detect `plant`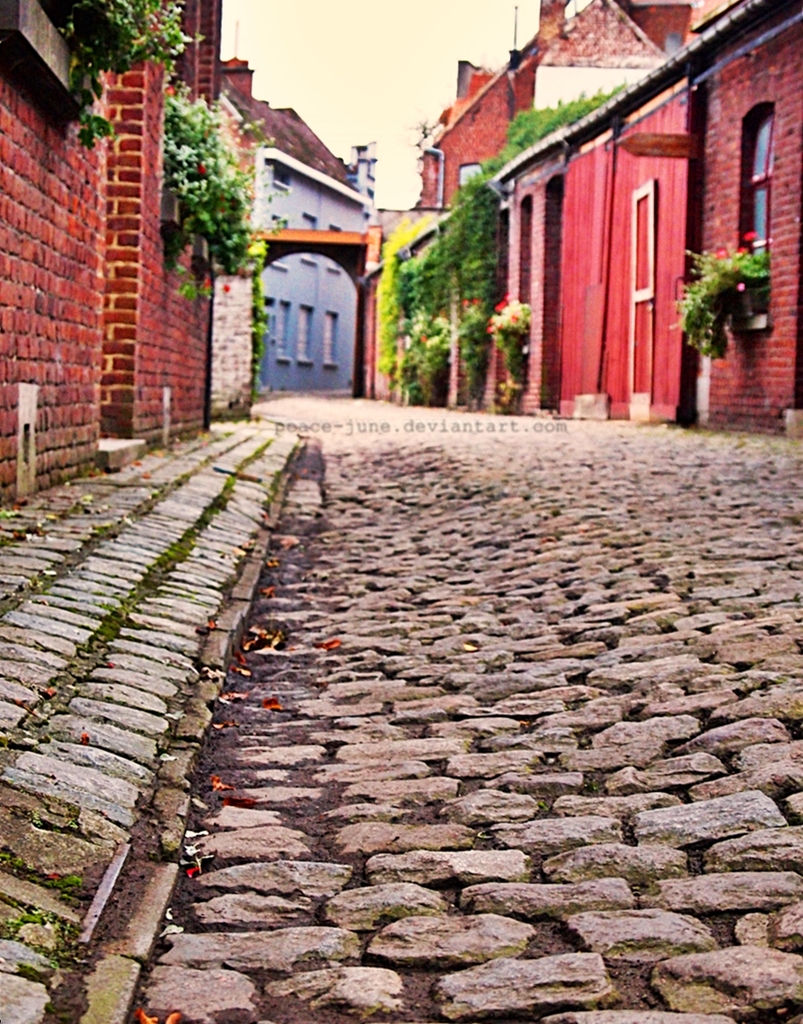
<box>401,233,445,401</box>
